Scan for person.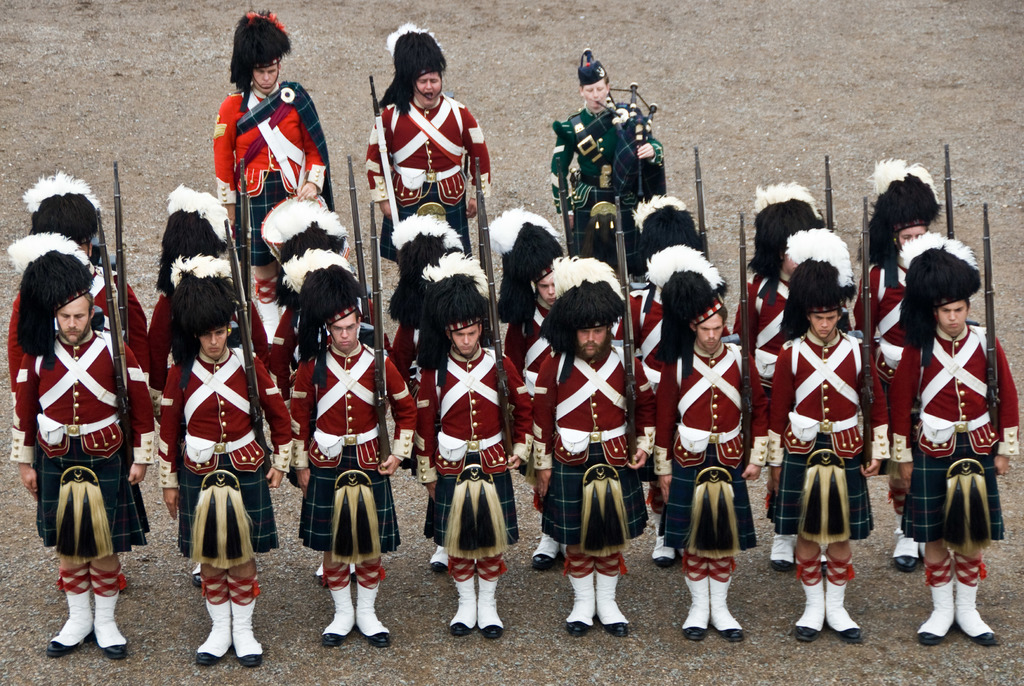
Scan result: locate(493, 208, 582, 357).
